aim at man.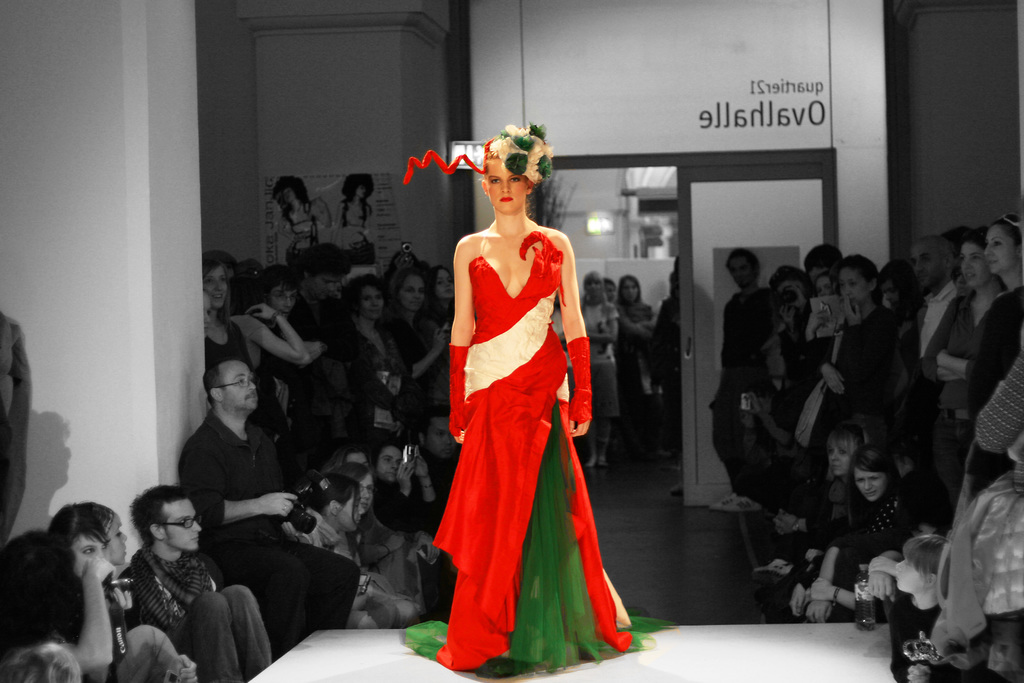
Aimed at <box>803,245,843,289</box>.
